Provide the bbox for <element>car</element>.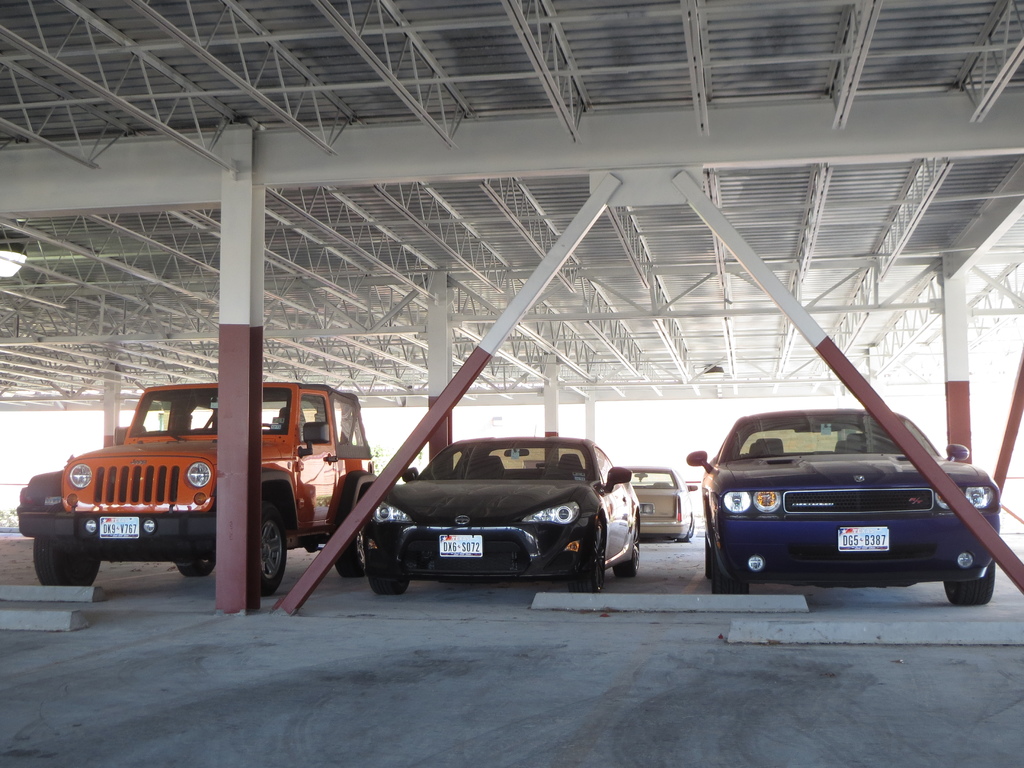
<region>367, 429, 638, 591</region>.
